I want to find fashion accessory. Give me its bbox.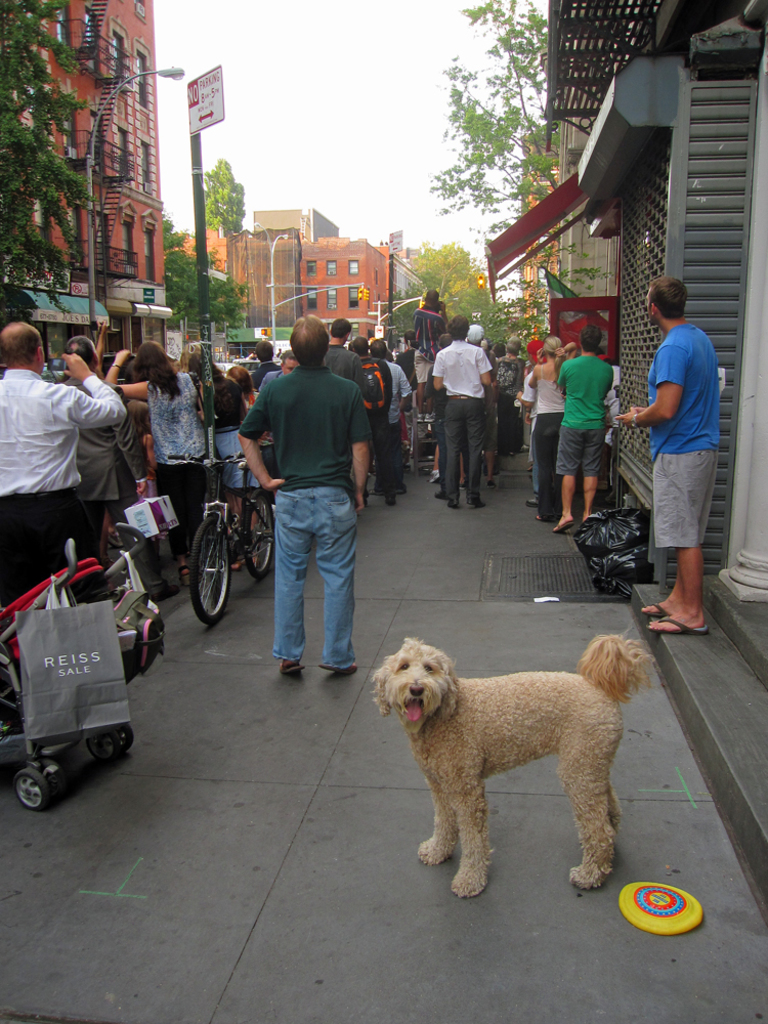
BBox(322, 662, 356, 676).
